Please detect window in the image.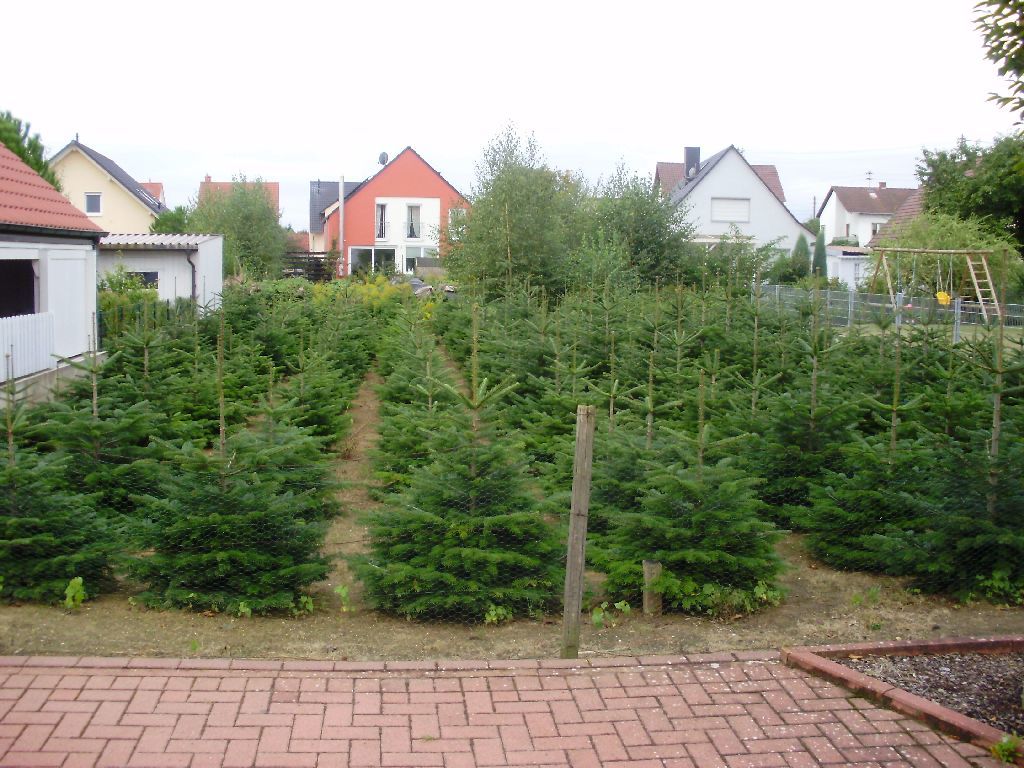
BBox(374, 202, 386, 238).
